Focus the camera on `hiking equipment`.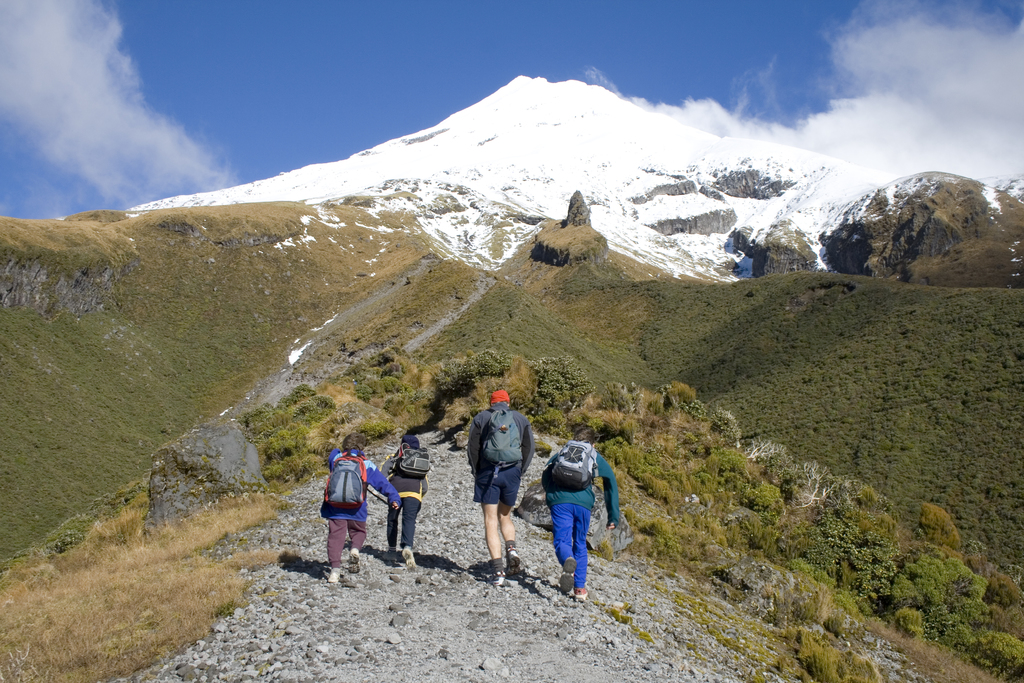
Focus region: box(547, 441, 595, 488).
